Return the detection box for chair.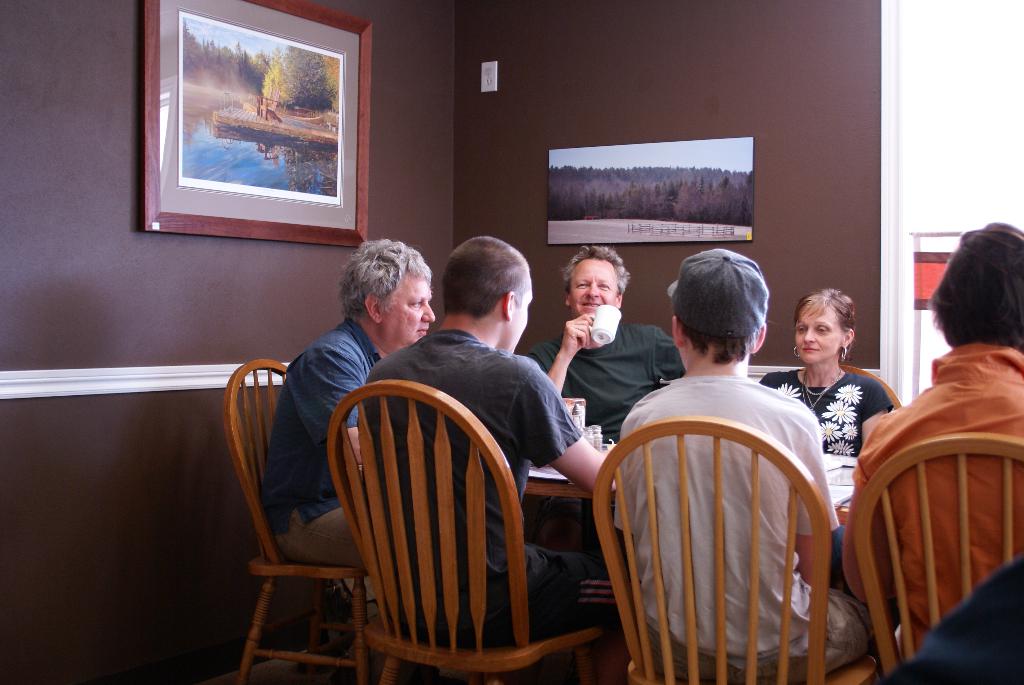
{"left": 323, "top": 376, "right": 602, "bottom": 684}.
